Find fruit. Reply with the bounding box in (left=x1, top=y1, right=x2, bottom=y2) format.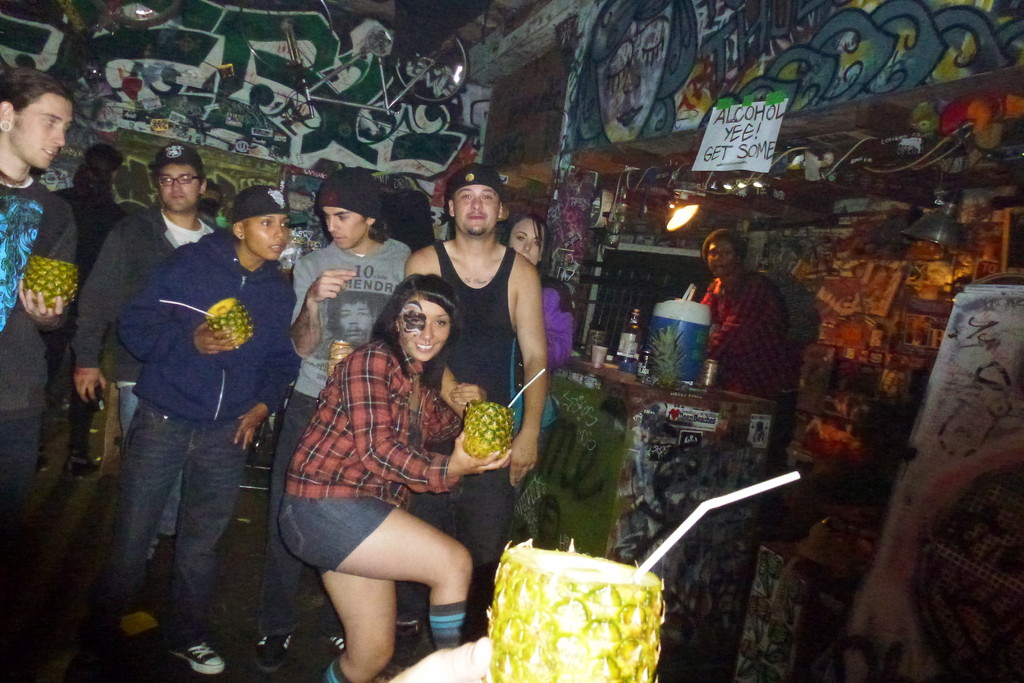
(left=21, top=252, right=86, bottom=309).
